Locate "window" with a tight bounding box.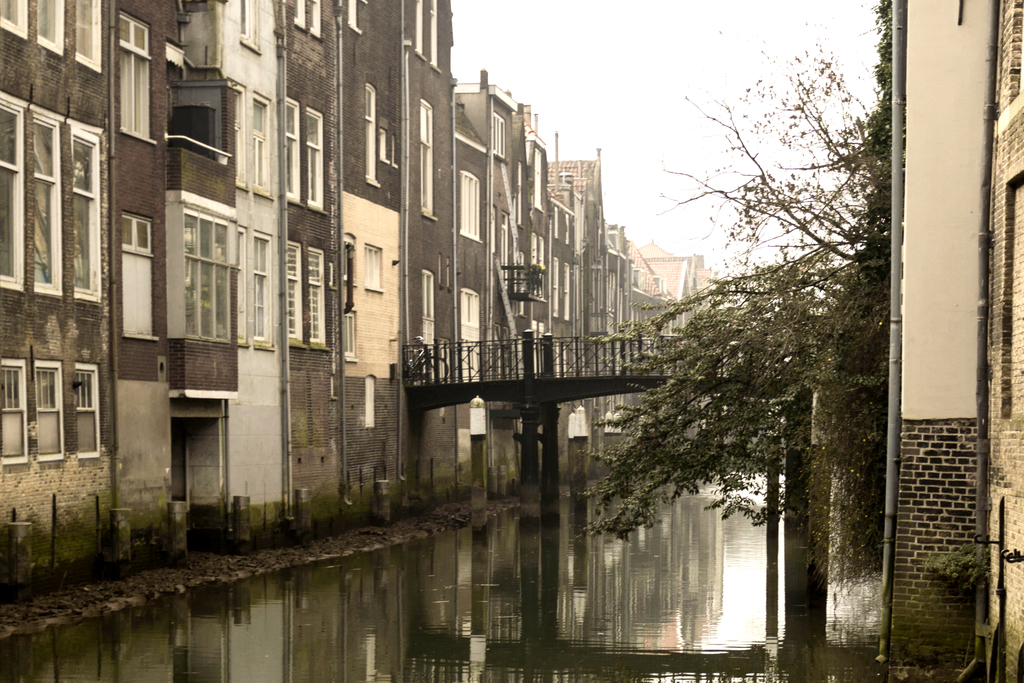
255,89,273,199.
